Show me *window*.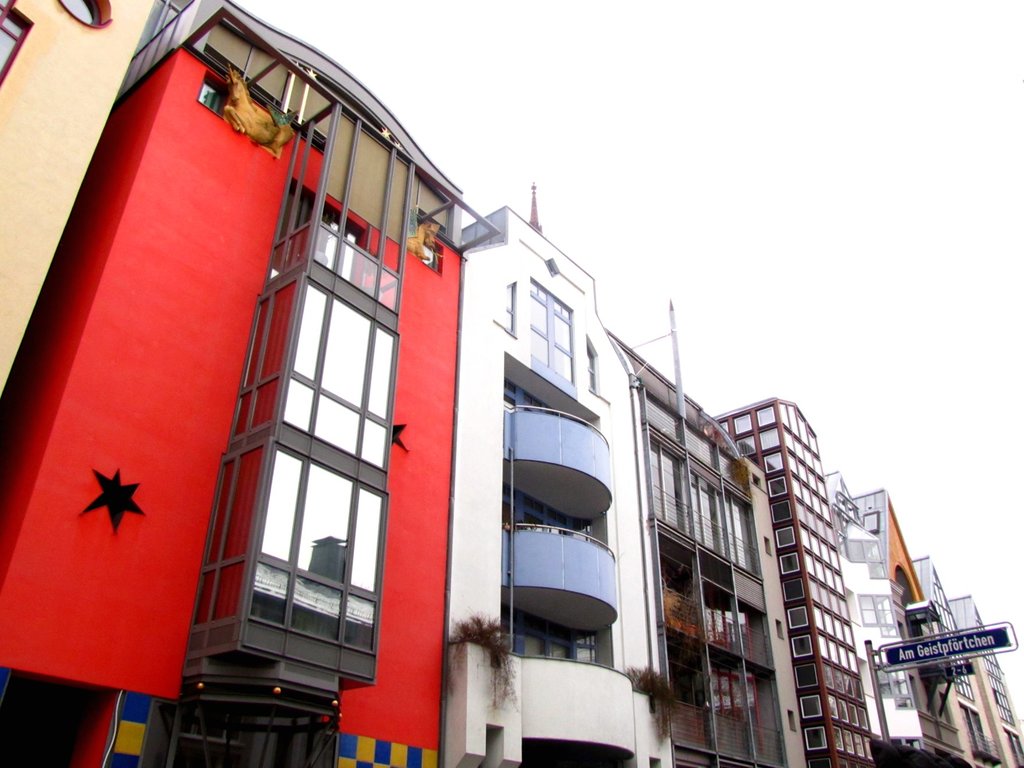
*window* is here: x1=860, y1=594, x2=898, y2=641.
